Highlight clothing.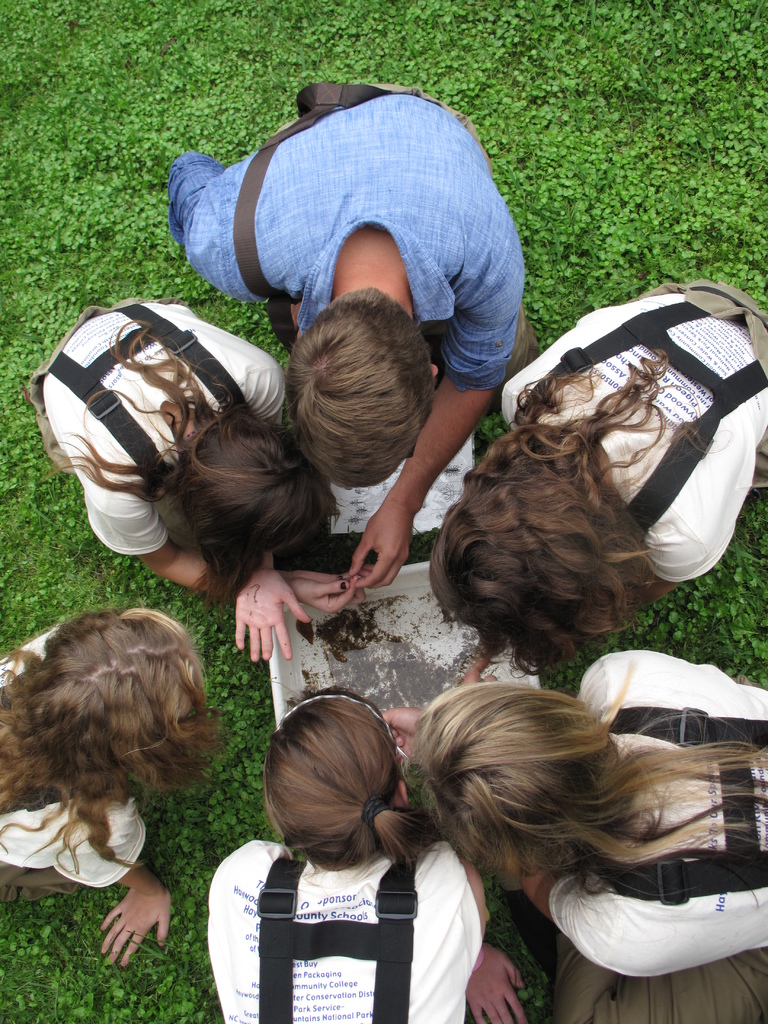
Highlighted region: [22,290,289,556].
